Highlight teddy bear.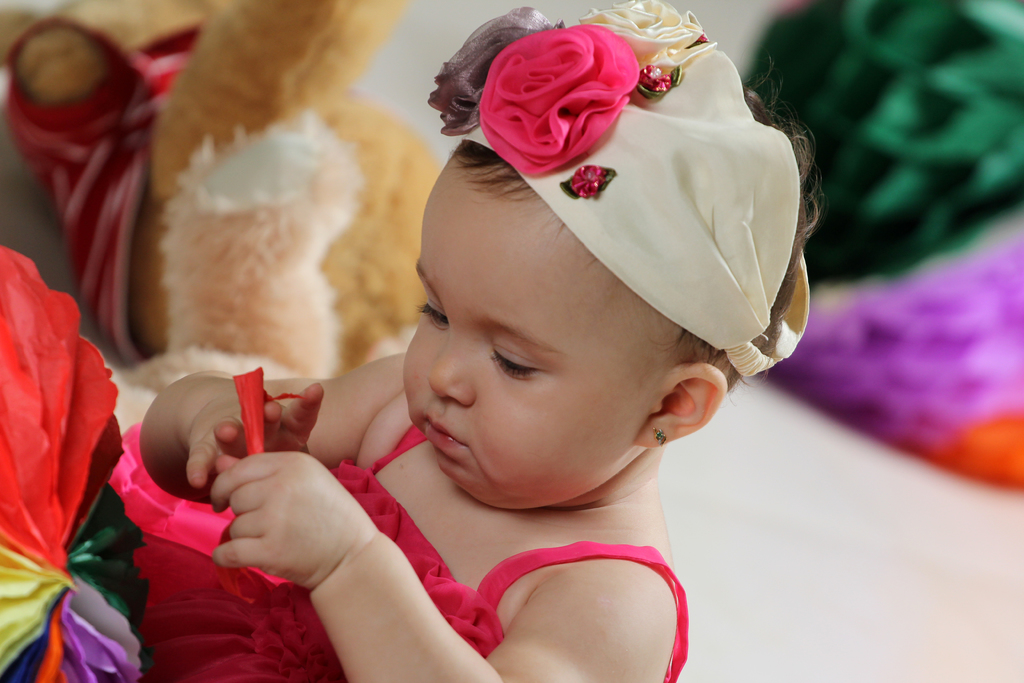
Highlighted region: 0, 0, 440, 378.
